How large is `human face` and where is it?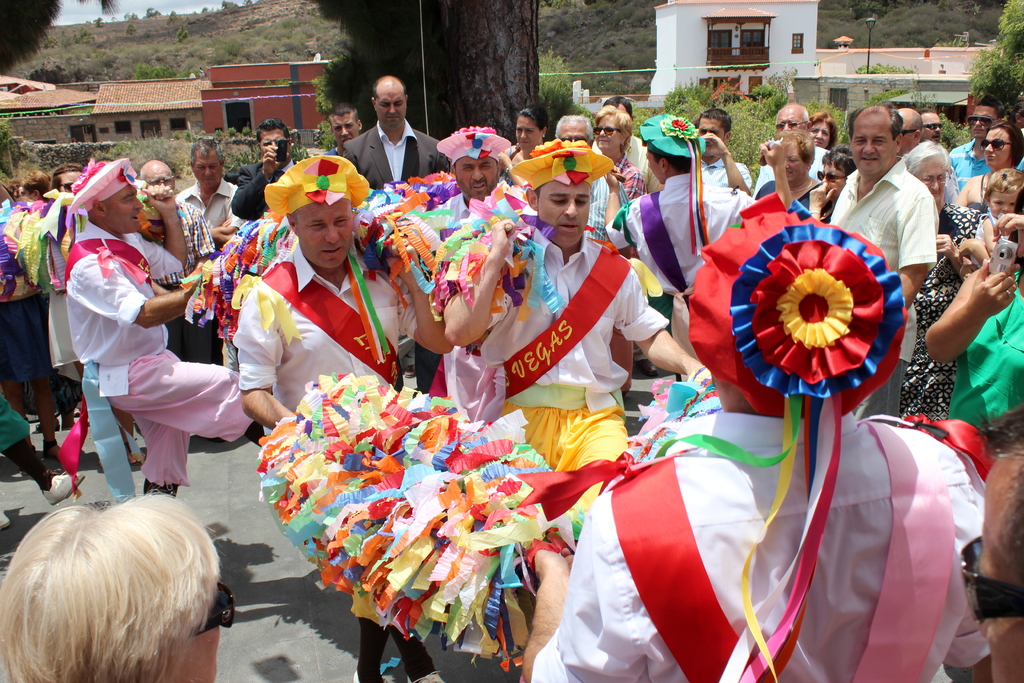
Bounding box: [809,115,831,148].
